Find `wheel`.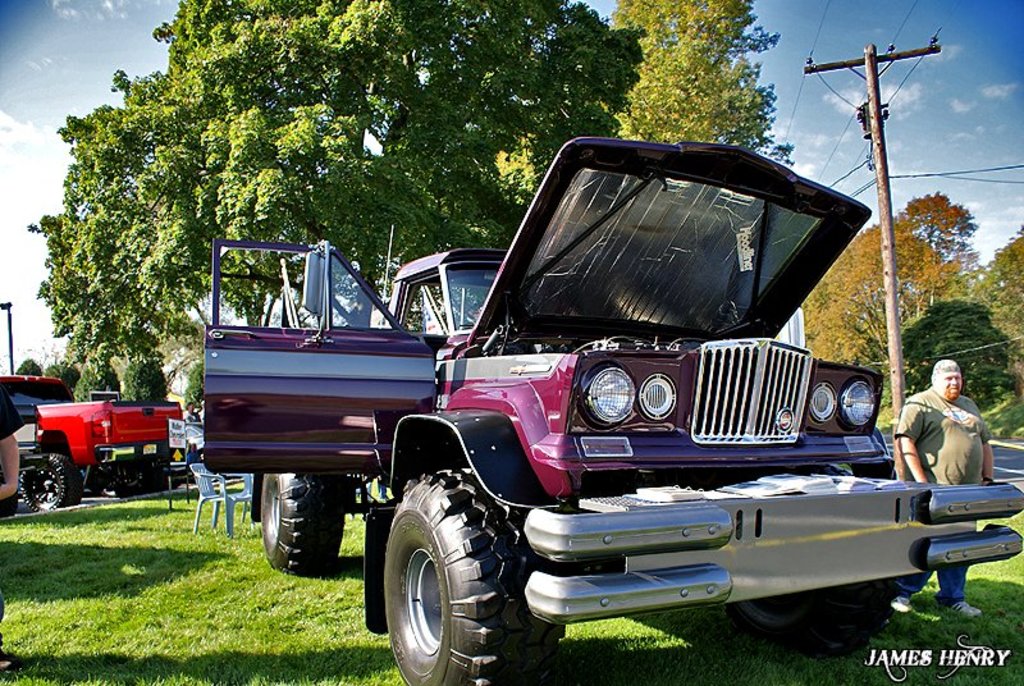
bbox(383, 485, 476, 673).
